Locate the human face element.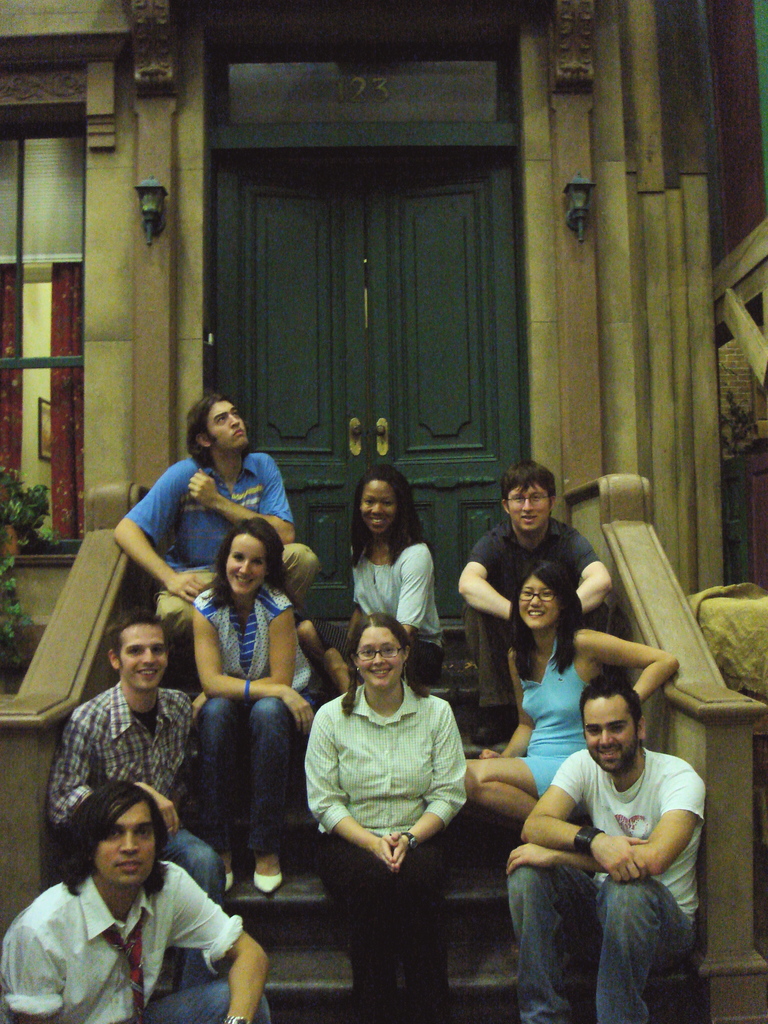
Element bbox: select_region(584, 694, 639, 778).
